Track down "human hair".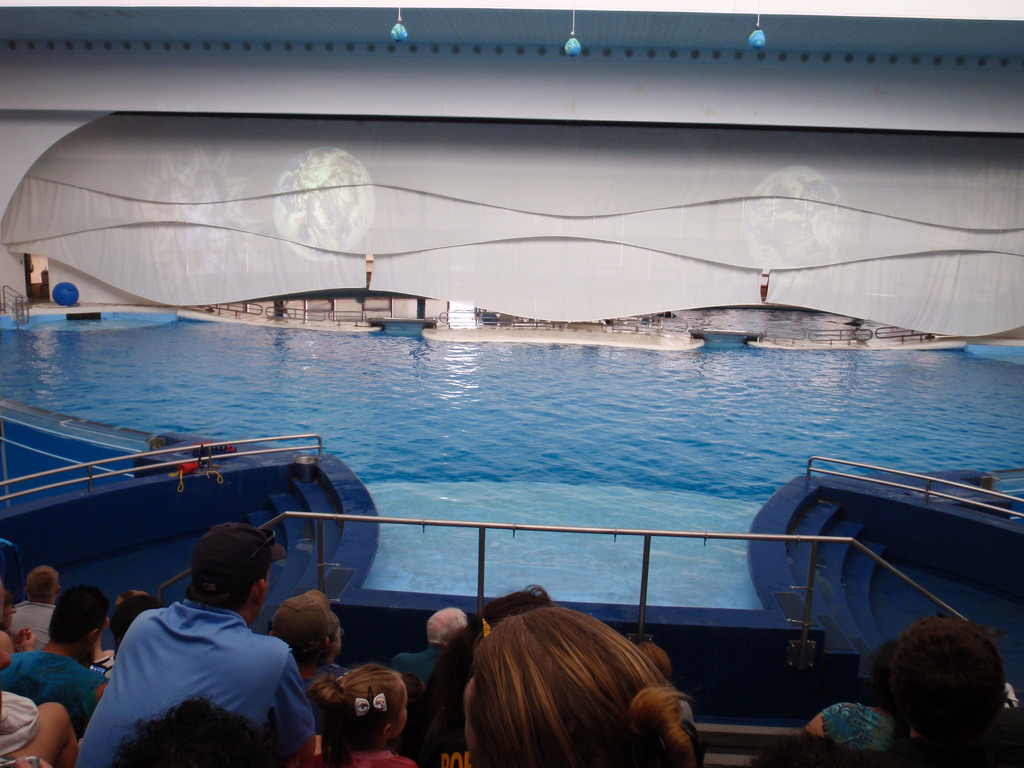
Tracked to <box>429,605,465,646</box>.
